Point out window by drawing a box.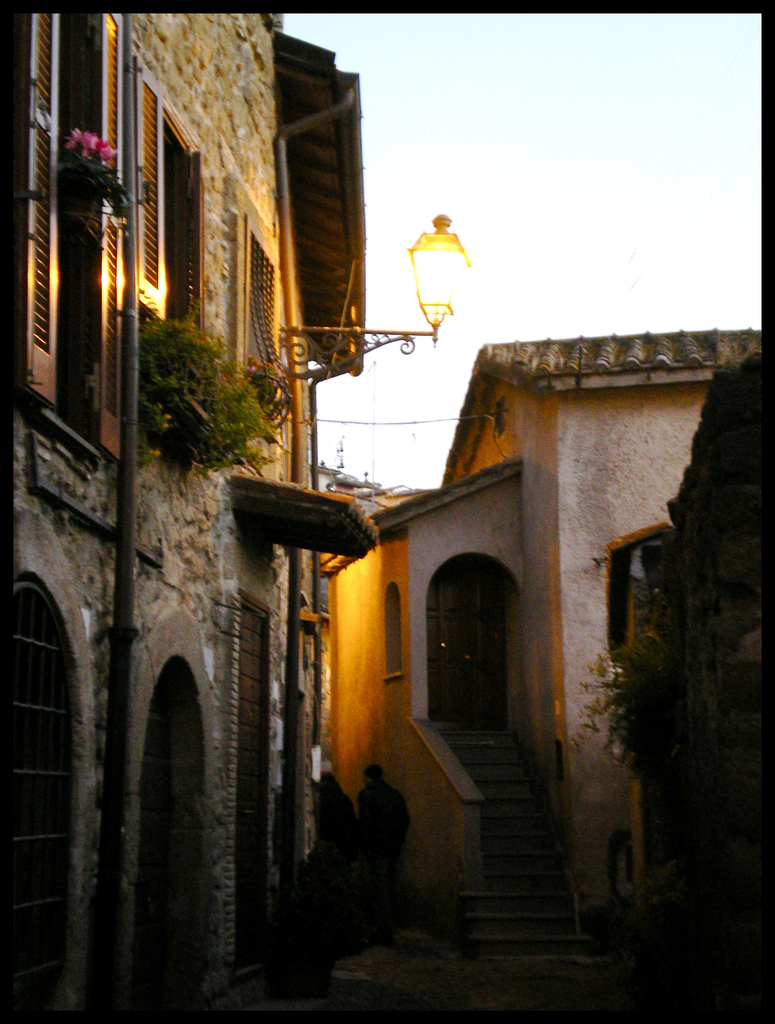
(425,530,537,745).
